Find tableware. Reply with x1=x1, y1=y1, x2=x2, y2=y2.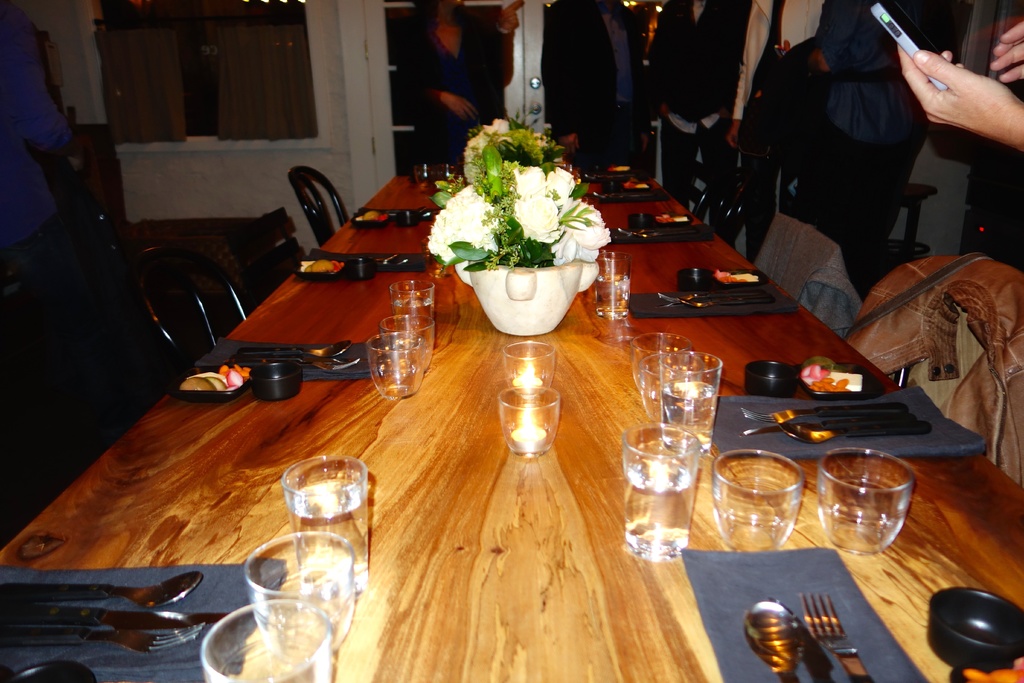
x1=799, y1=360, x2=886, y2=393.
